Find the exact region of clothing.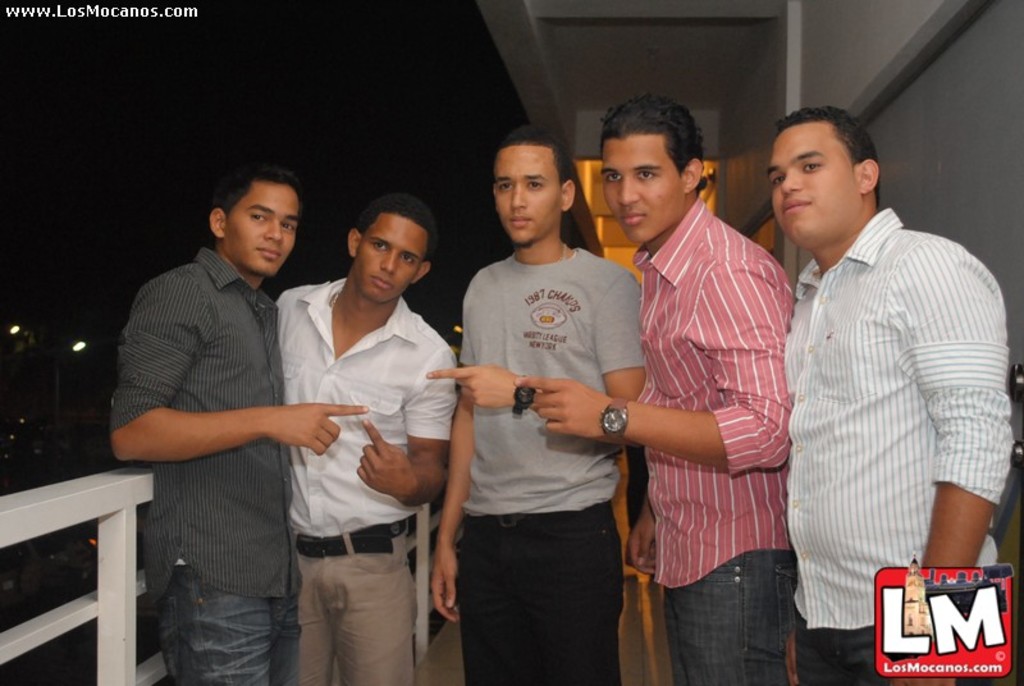
Exact region: {"left": 774, "top": 151, "right": 1015, "bottom": 654}.
